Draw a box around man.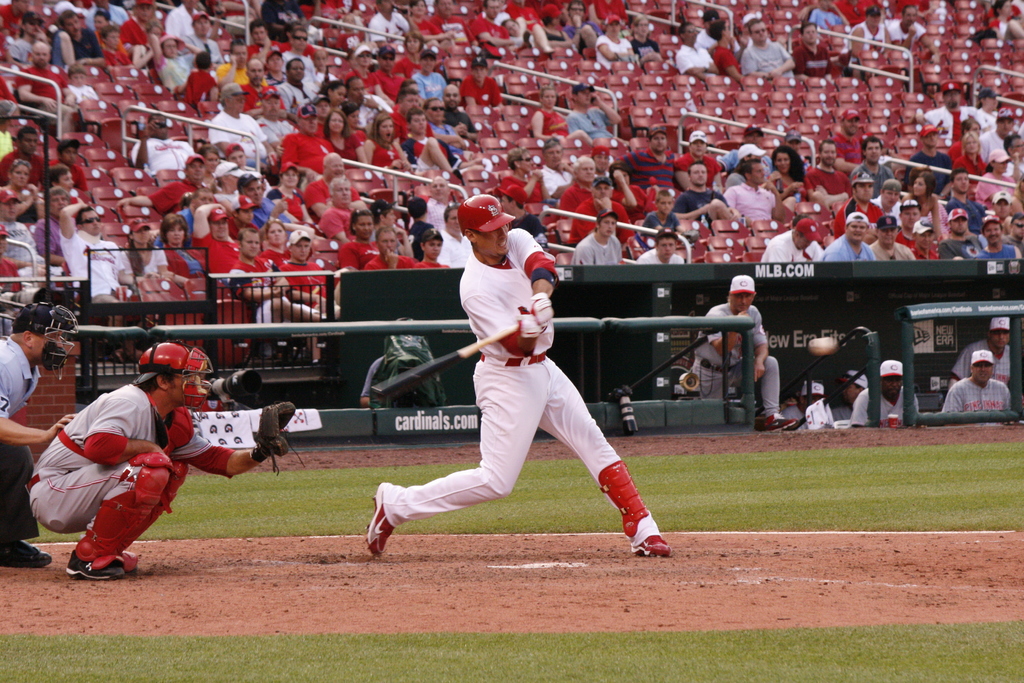
849,134,888,192.
